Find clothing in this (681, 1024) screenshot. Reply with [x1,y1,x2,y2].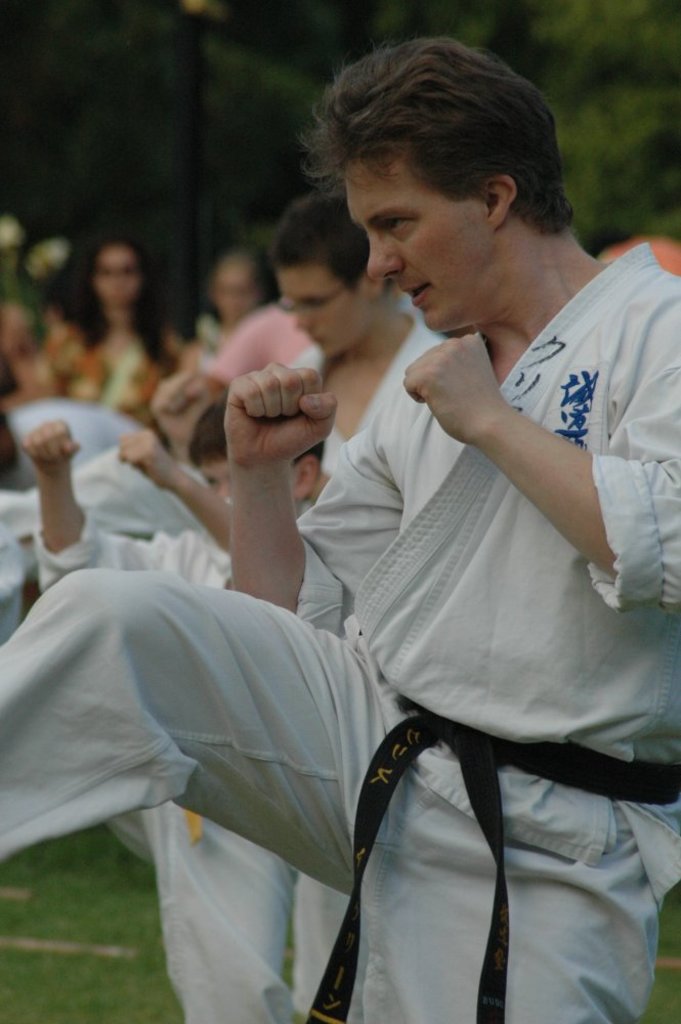
[290,332,456,447].
